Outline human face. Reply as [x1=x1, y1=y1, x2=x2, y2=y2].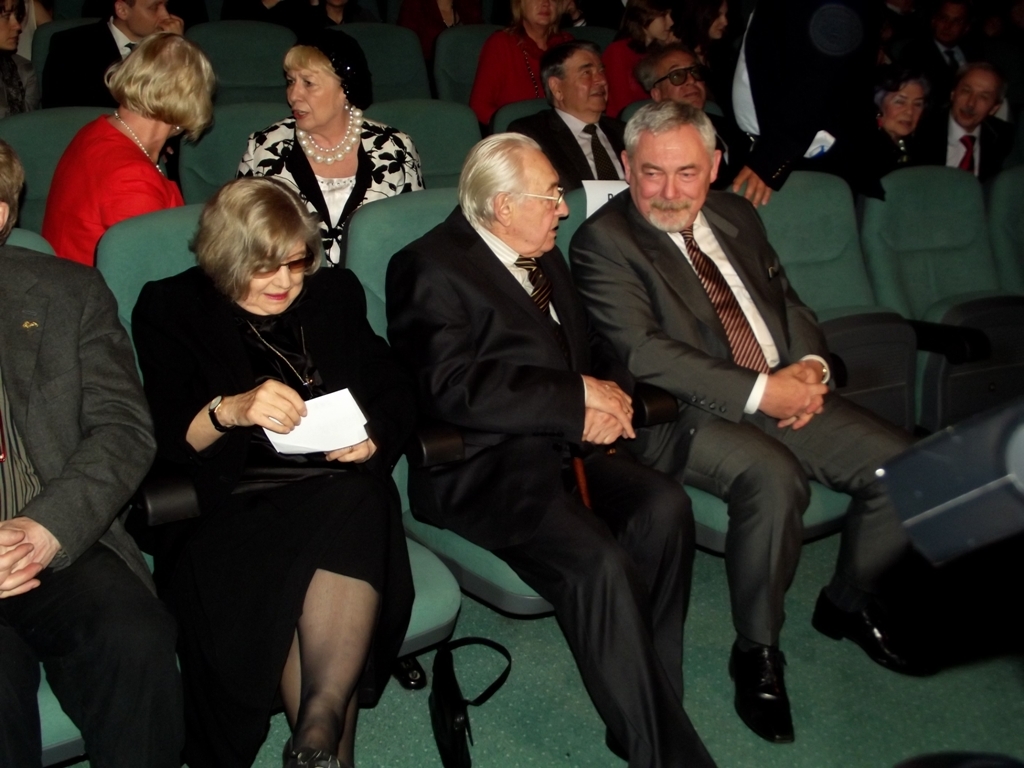
[x1=711, y1=4, x2=727, y2=43].
